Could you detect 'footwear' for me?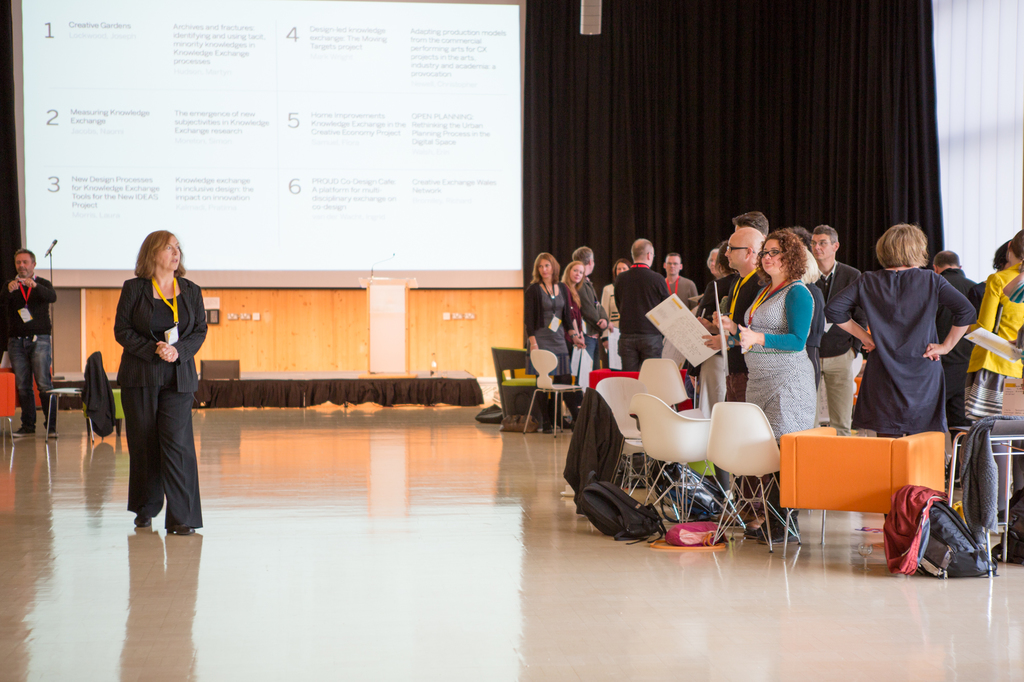
Detection result: {"x1": 748, "y1": 513, "x2": 767, "y2": 531}.
